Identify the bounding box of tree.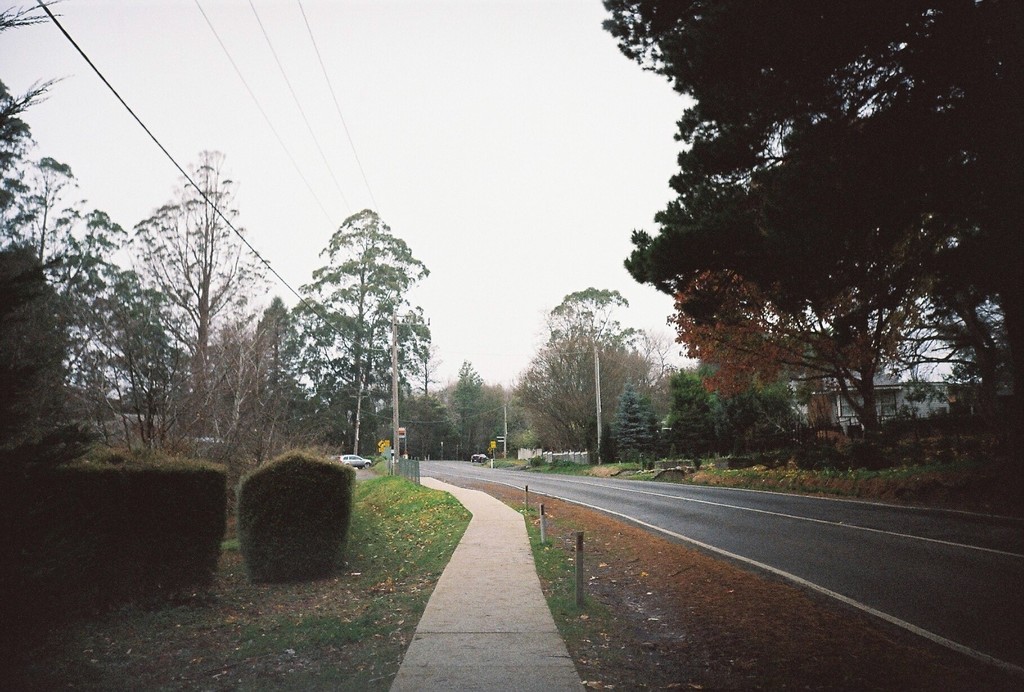
<region>686, 267, 813, 424</region>.
